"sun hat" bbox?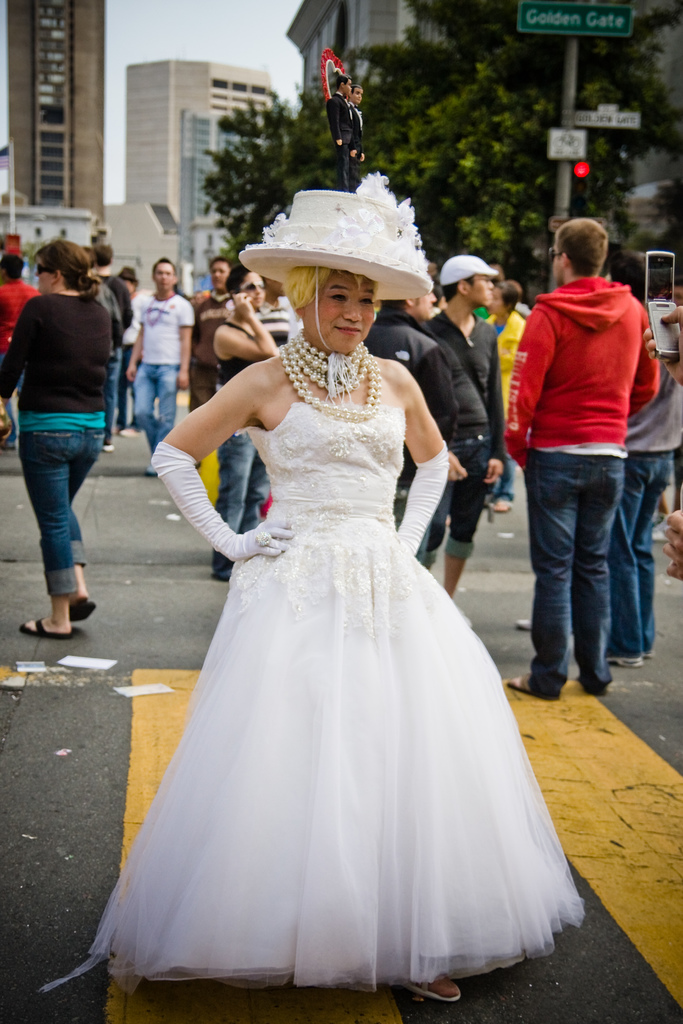
pyautogui.locateOnScreen(425, 255, 499, 295)
